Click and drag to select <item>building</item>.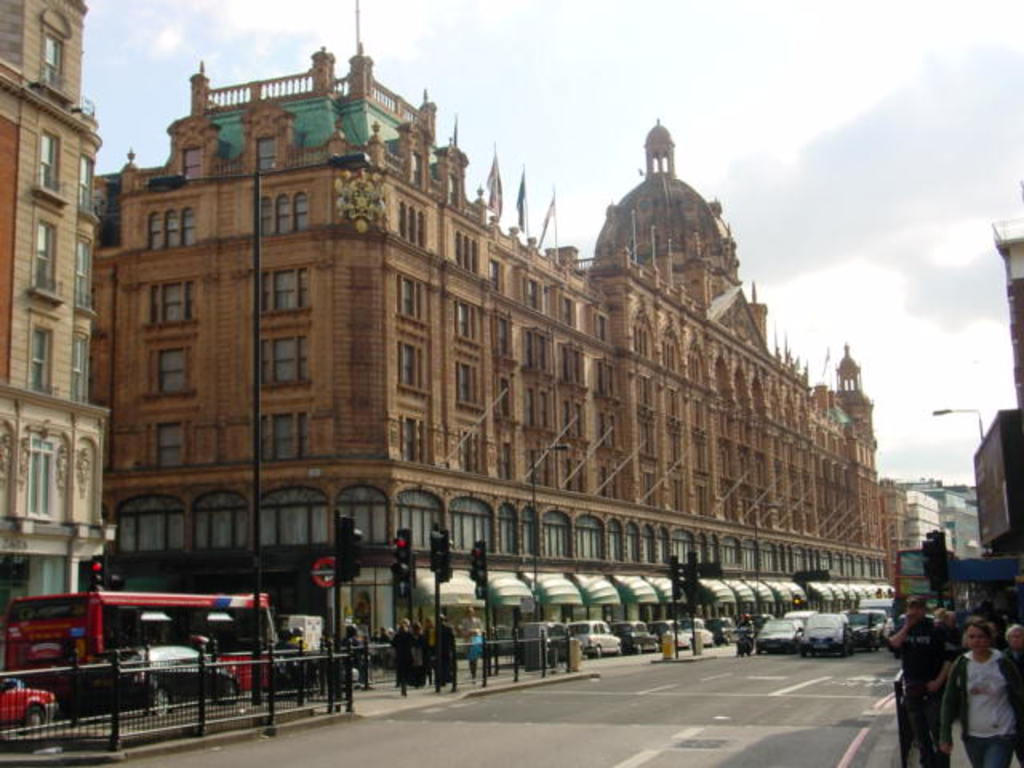
Selection: (x1=88, y1=0, x2=885, y2=638).
